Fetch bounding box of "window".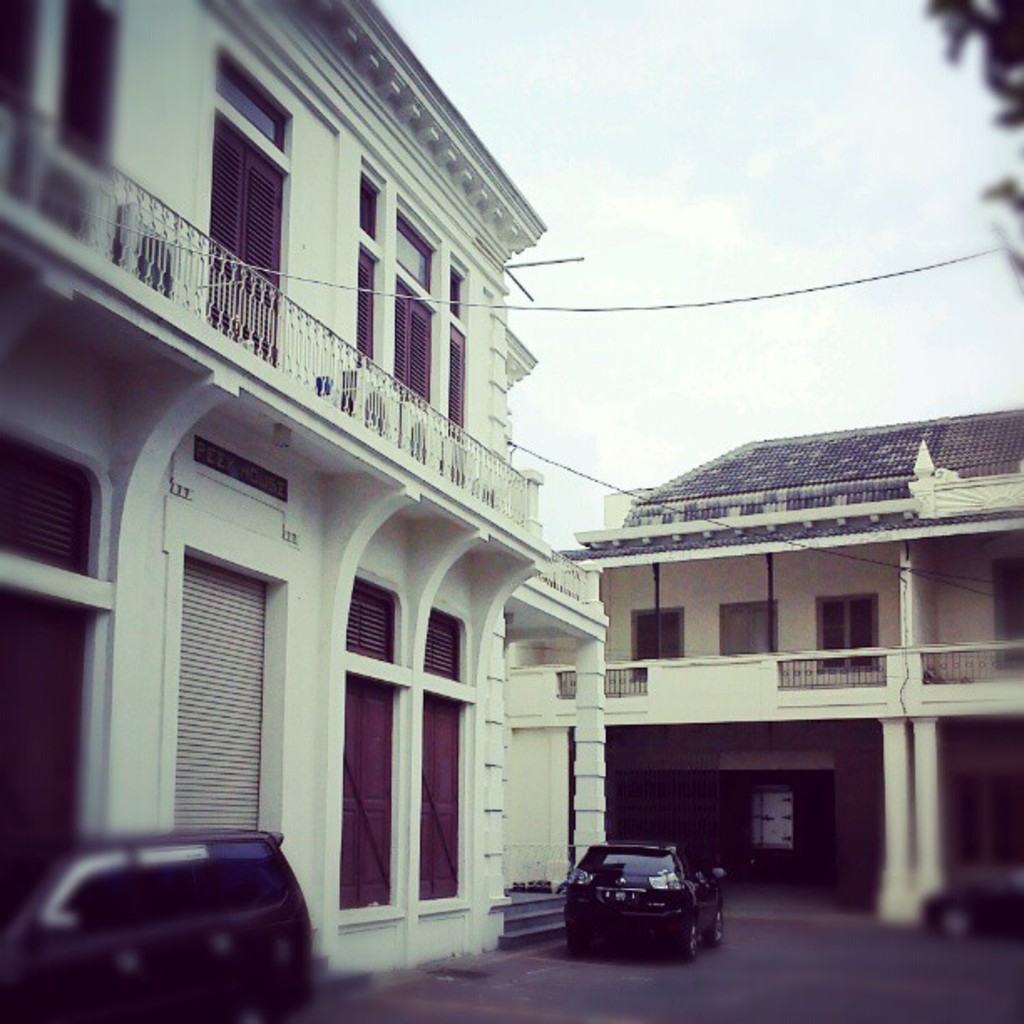
Bbox: 713, 591, 773, 653.
